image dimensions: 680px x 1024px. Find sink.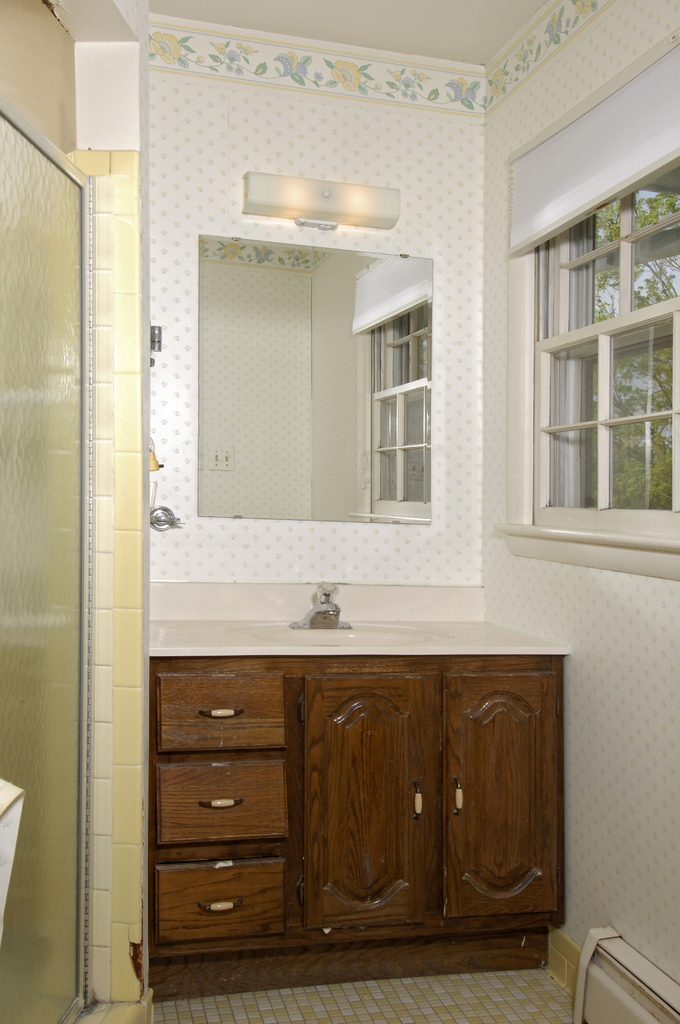
select_region(228, 588, 440, 650).
